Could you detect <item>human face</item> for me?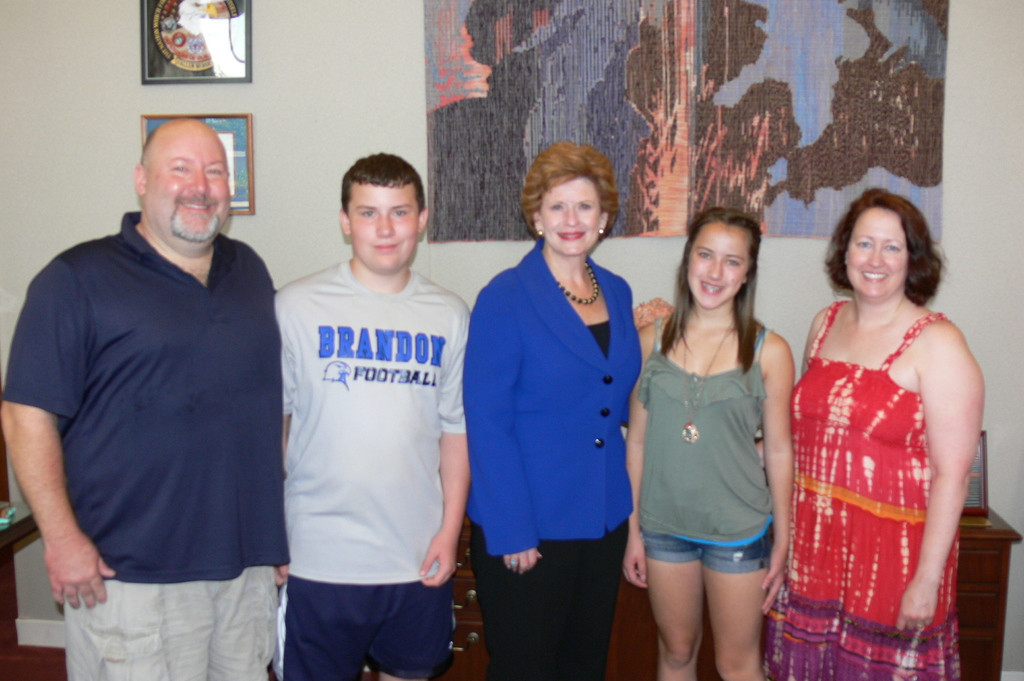
Detection result: box(684, 223, 748, 313).
